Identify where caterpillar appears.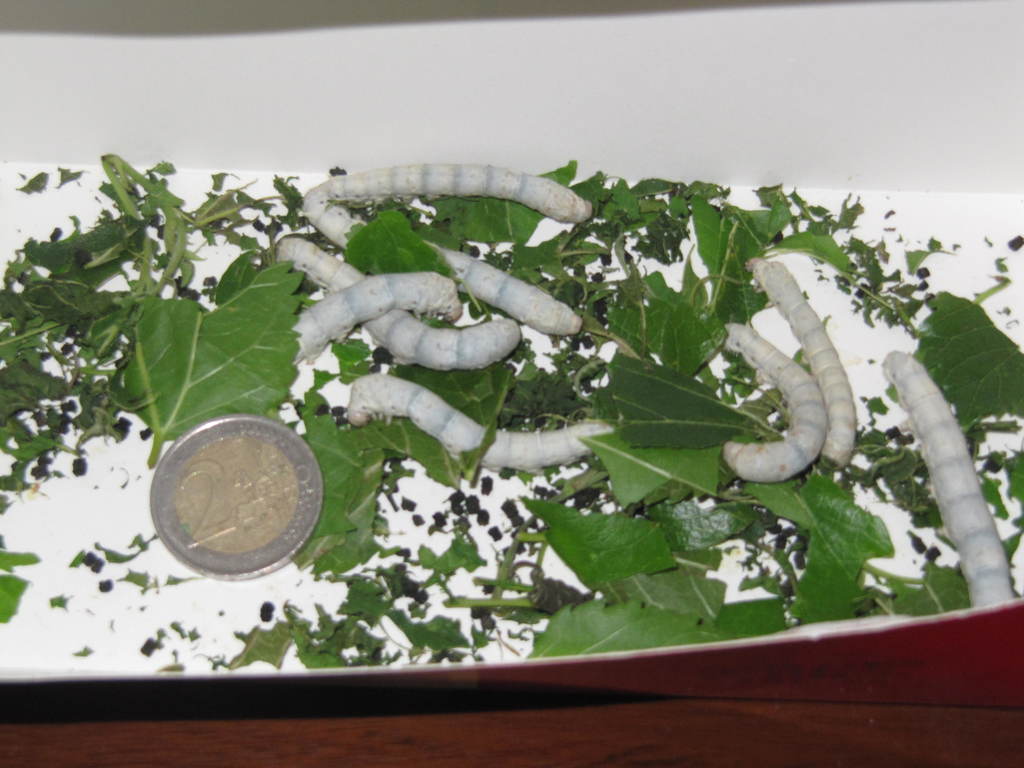
Appears at l=291, t=269, r=467, b=359.
